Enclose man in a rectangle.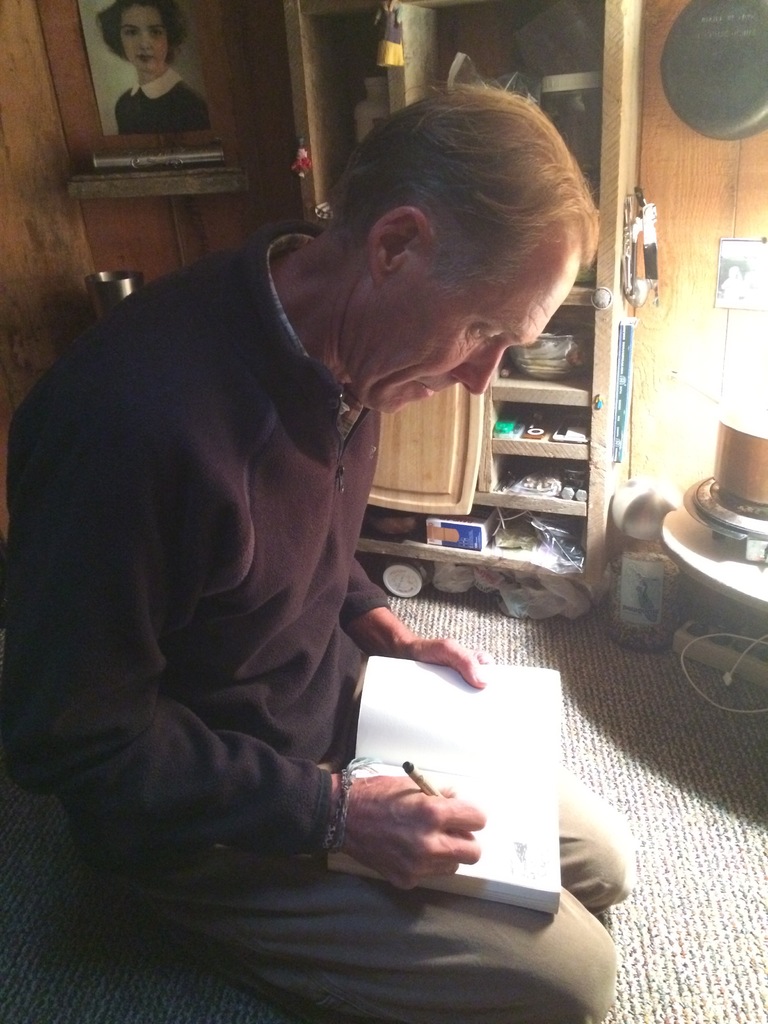
locate(33, 66, 619, 976).
